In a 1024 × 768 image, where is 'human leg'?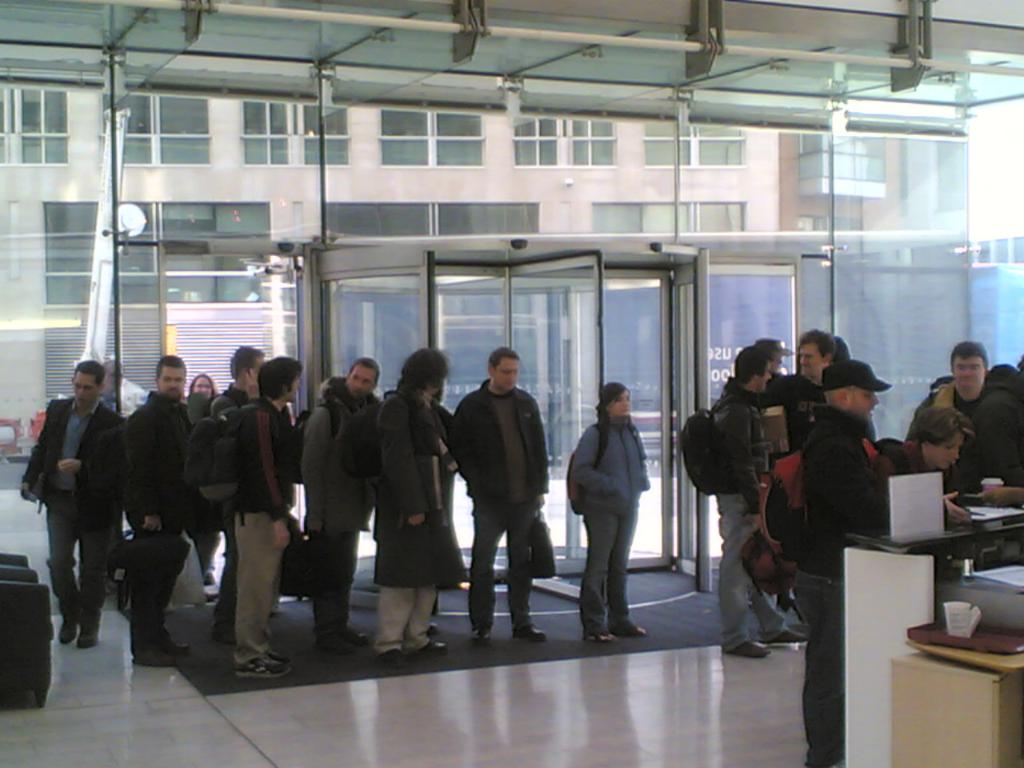
crop(378, 586, 448, 662).
